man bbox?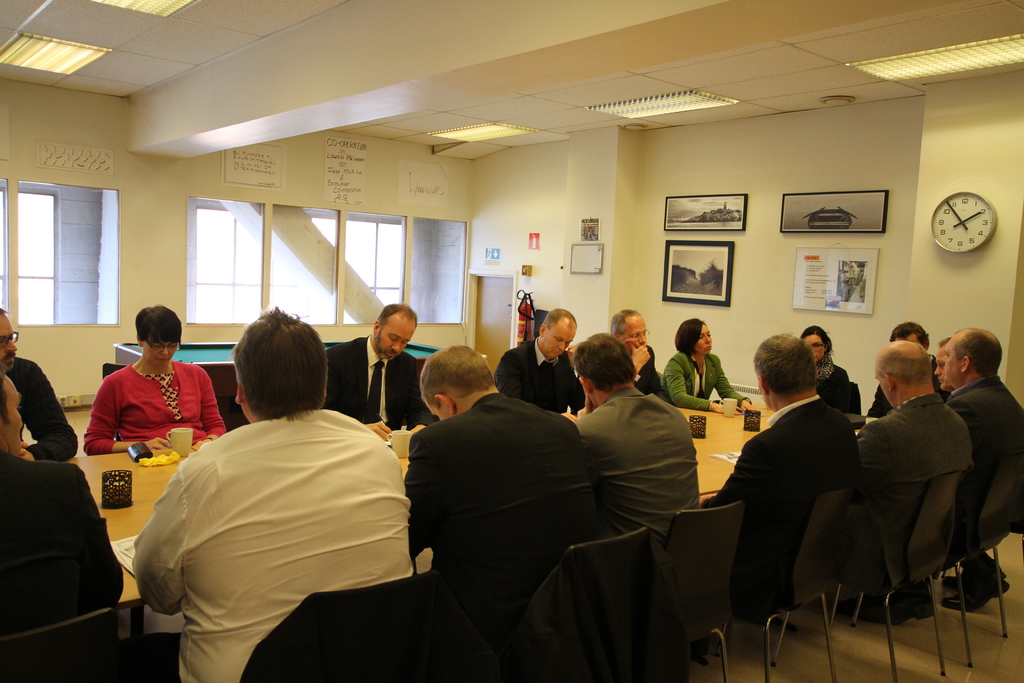
select_region(404, 341, 602, 627)
